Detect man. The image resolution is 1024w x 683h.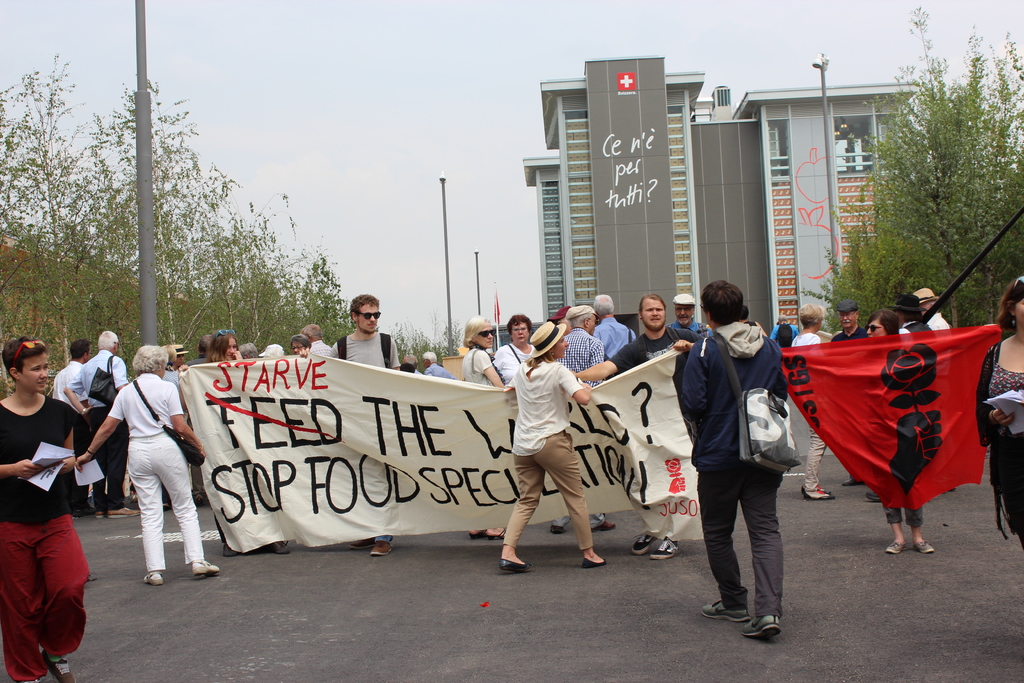
826/306/867/483.
